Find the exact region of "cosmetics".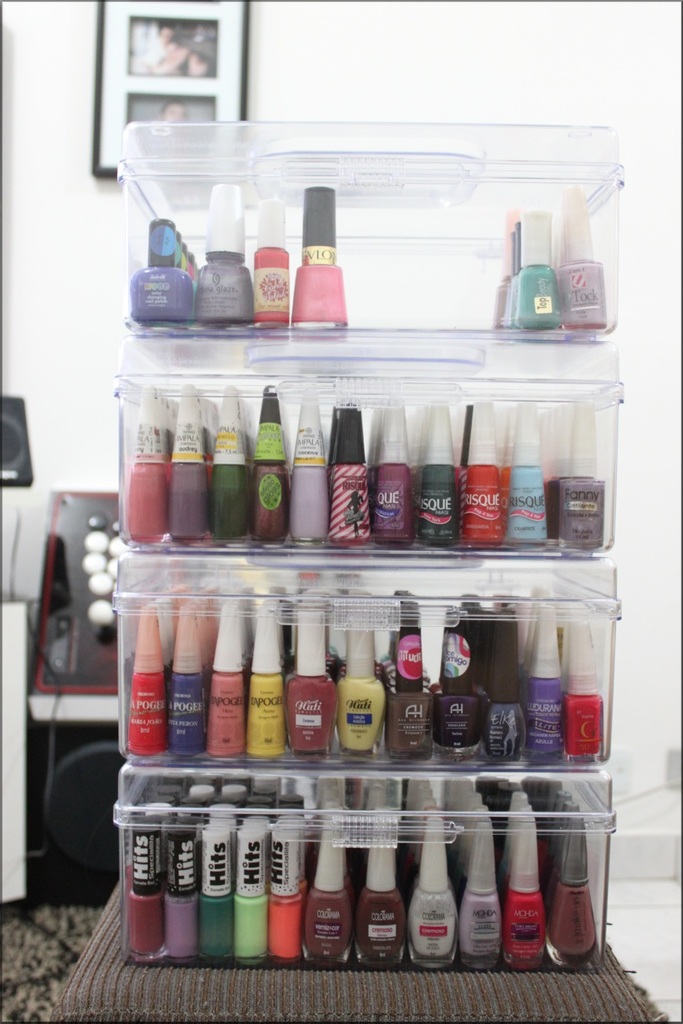
Exact region: Rect(455, 395, 511, 544).
